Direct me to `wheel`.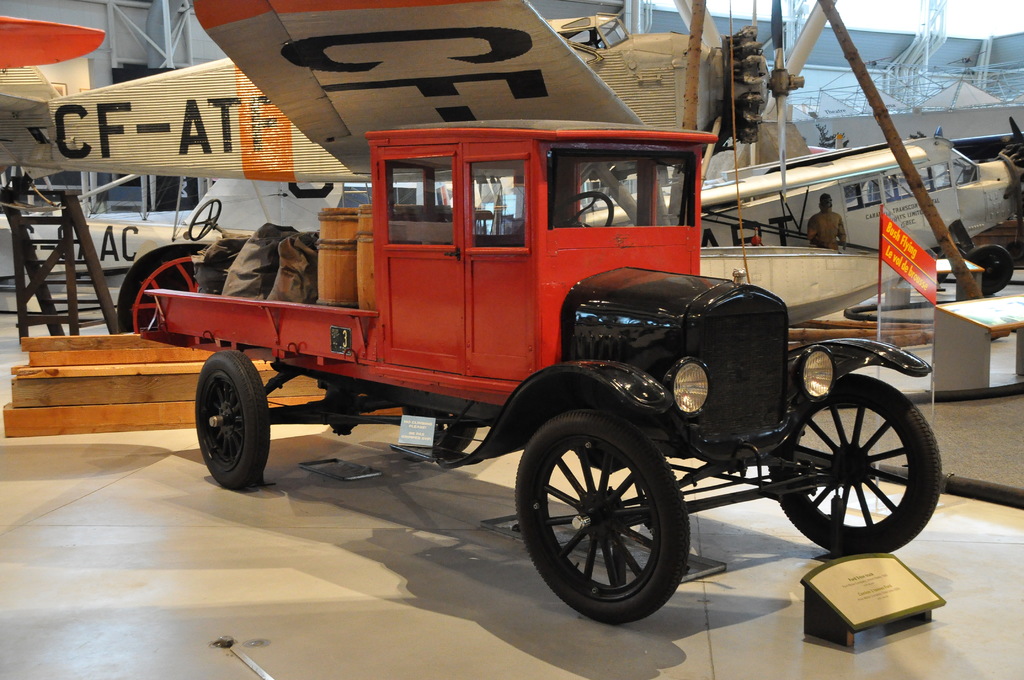
Direction: (left=772, top=369, right=943, bottom=562).
